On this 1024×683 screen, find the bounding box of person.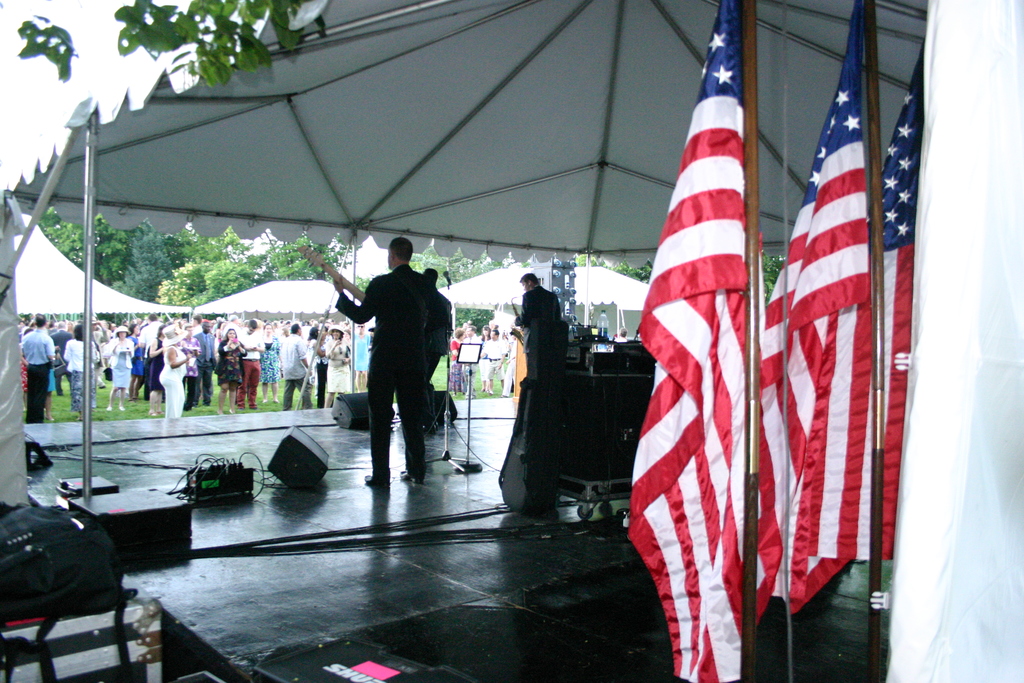
Bounding box: 479:329:507:395.
